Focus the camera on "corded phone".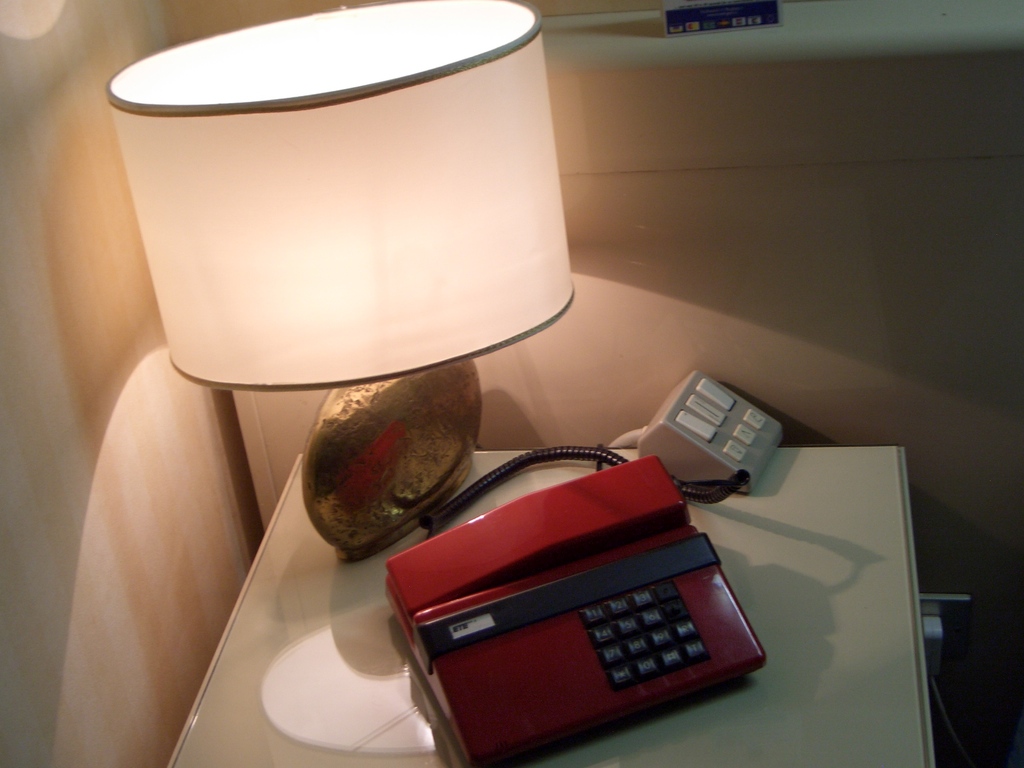
Focus region: <region>356, 447, 787, 746</region>.
